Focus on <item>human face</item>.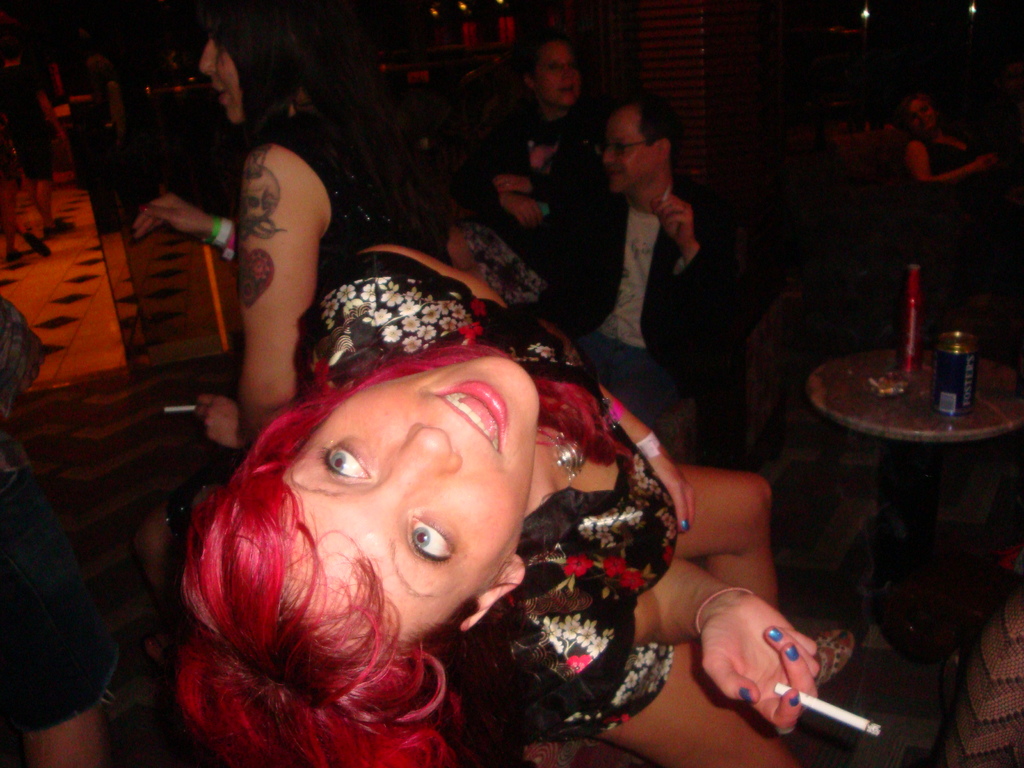
Focused at (left=908, top=98, right=940, bottom=133).
